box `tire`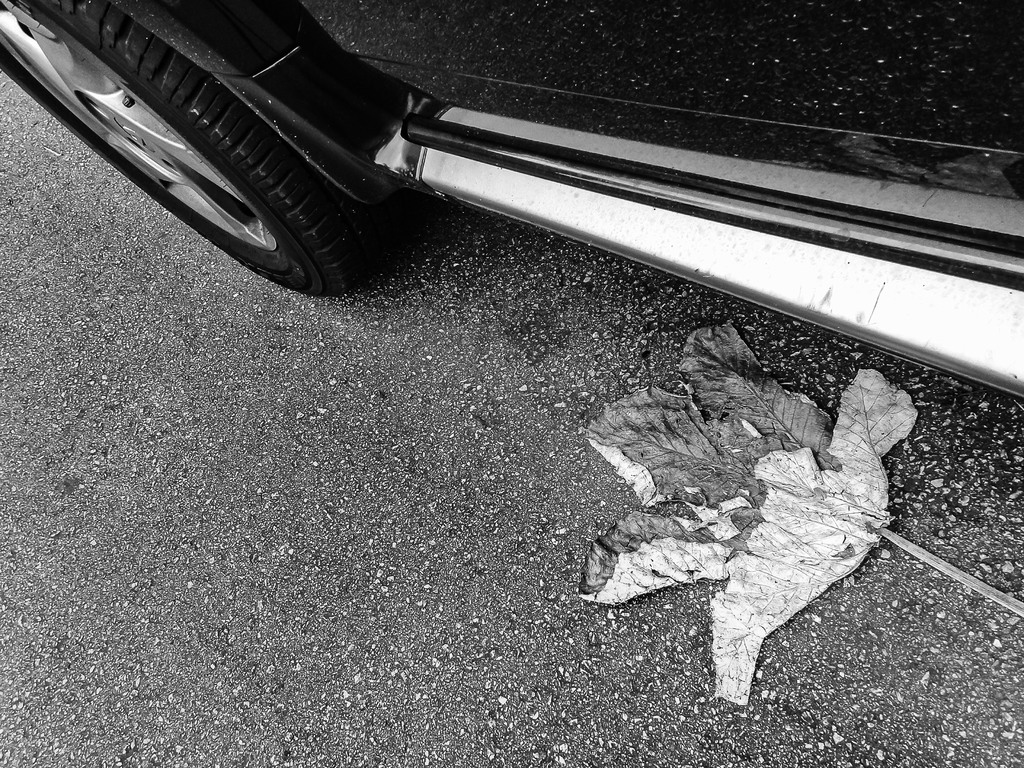
[left=0, top=3, right=392, bottom=298]
